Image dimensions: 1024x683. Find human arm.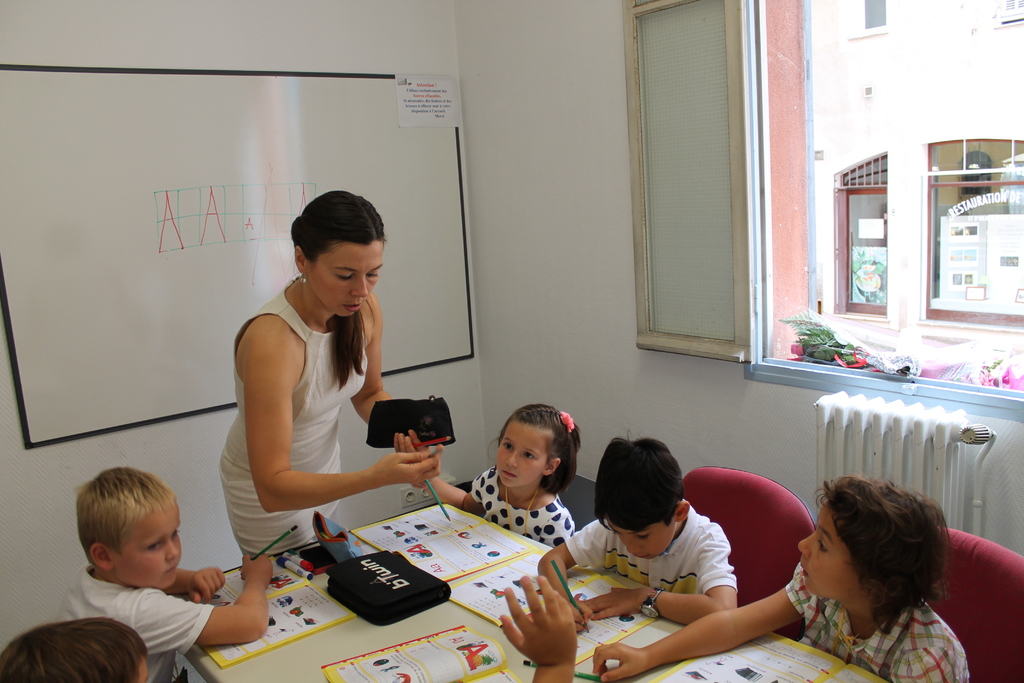
[538, 501, 577, 546].
